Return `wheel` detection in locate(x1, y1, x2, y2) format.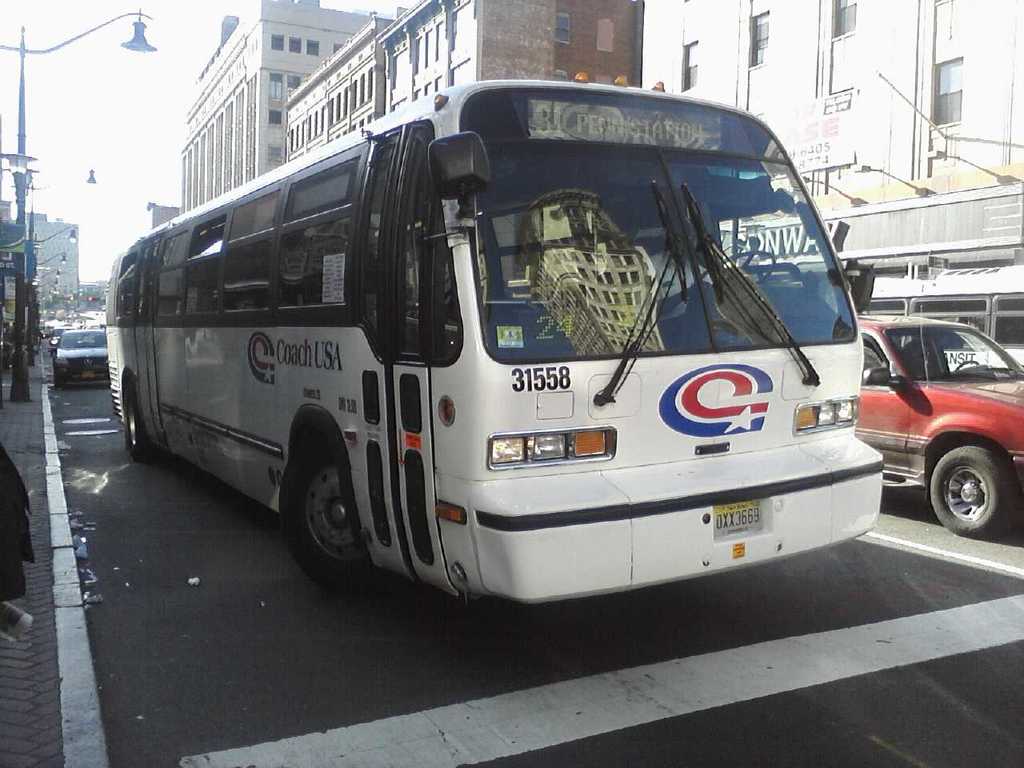
locate(119, 383, 157, 466).
